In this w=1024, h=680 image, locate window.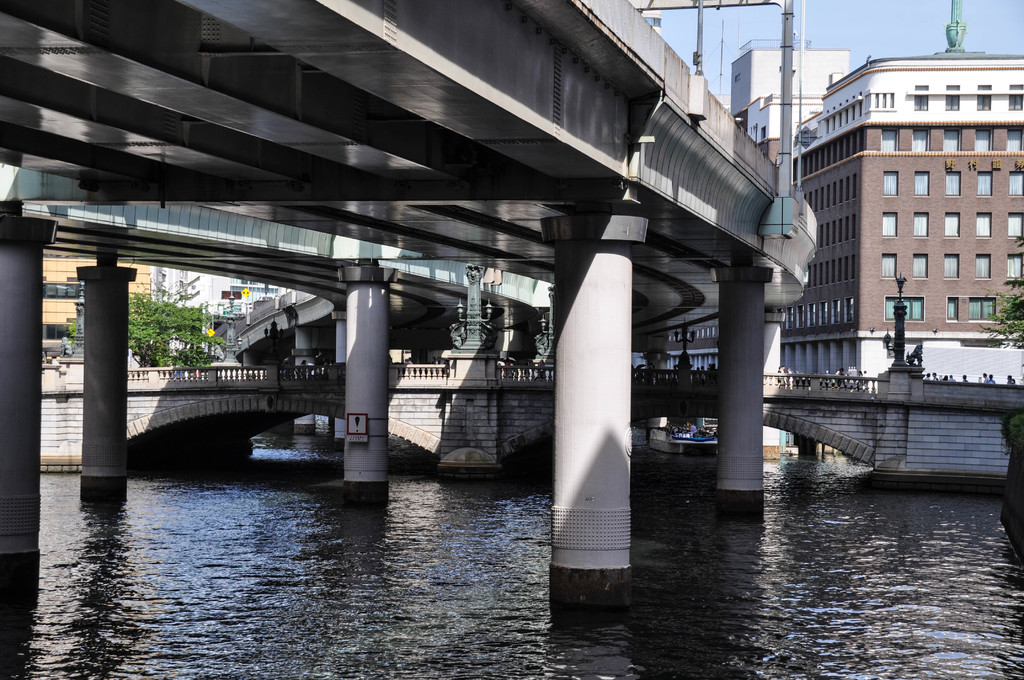
Bounding box: <box>913,211,924,234</box>.
